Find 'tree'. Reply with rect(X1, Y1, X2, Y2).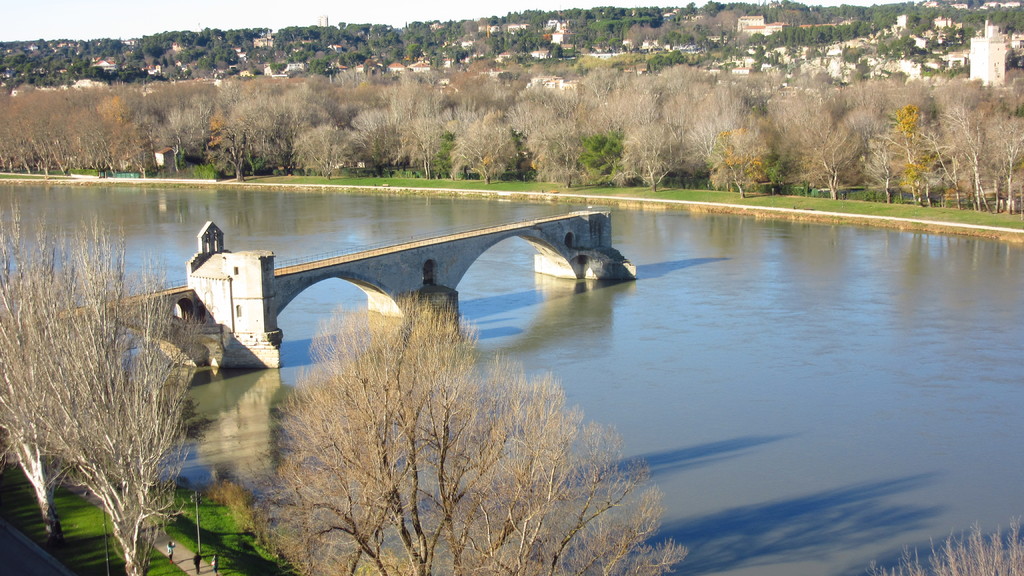
rect(872, 530, 1023, 575).
